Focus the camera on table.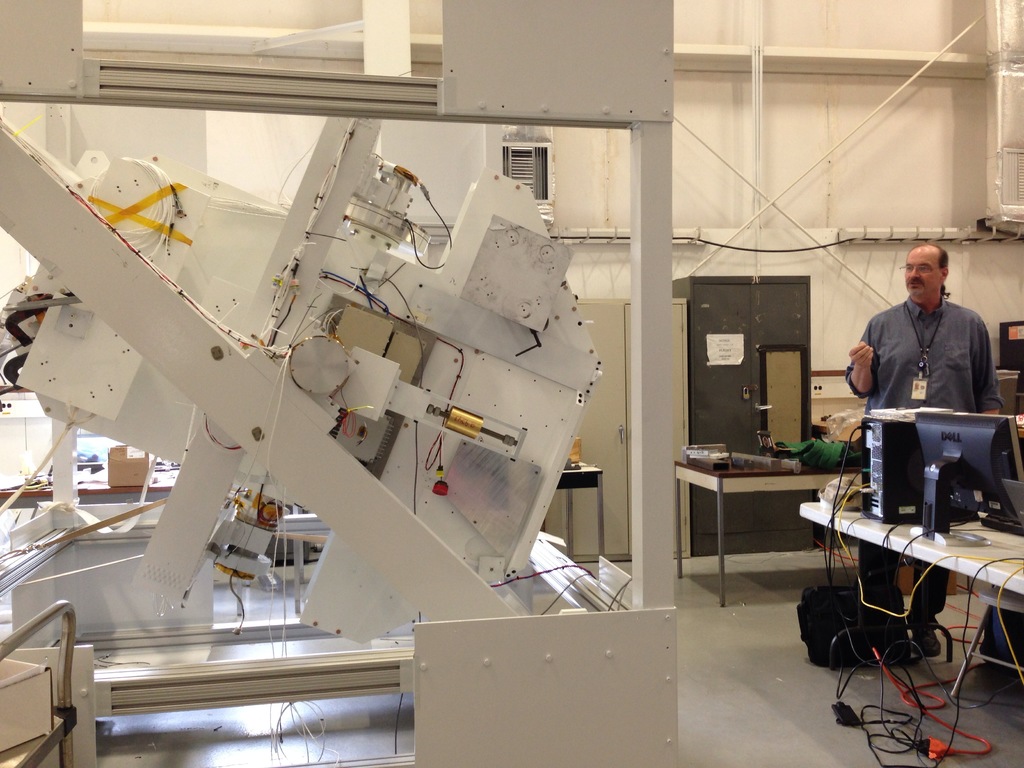
Focus region: 671, 458, 868, 611.
